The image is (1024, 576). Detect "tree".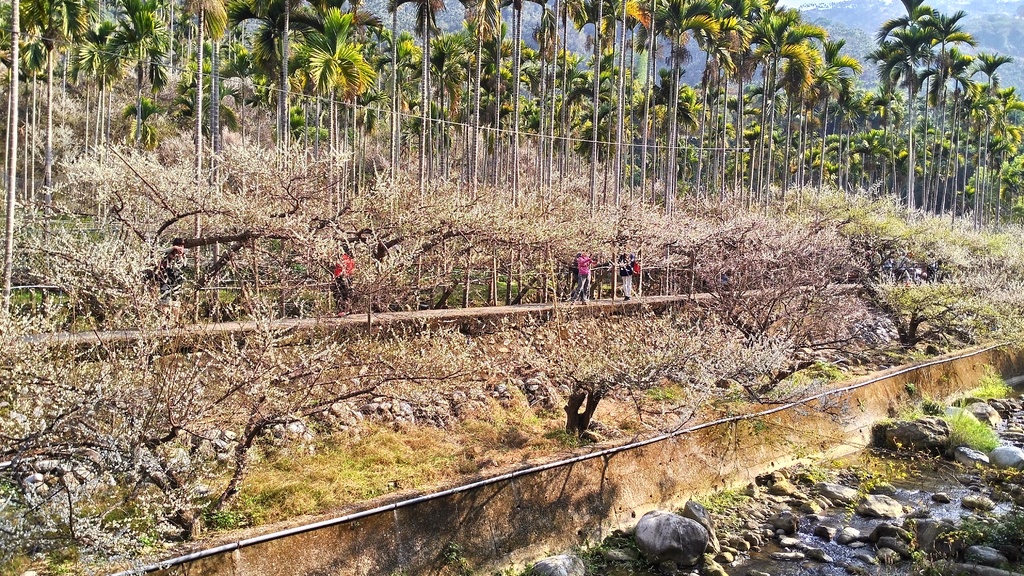
Detection: (958, 127, 1023, 236).
